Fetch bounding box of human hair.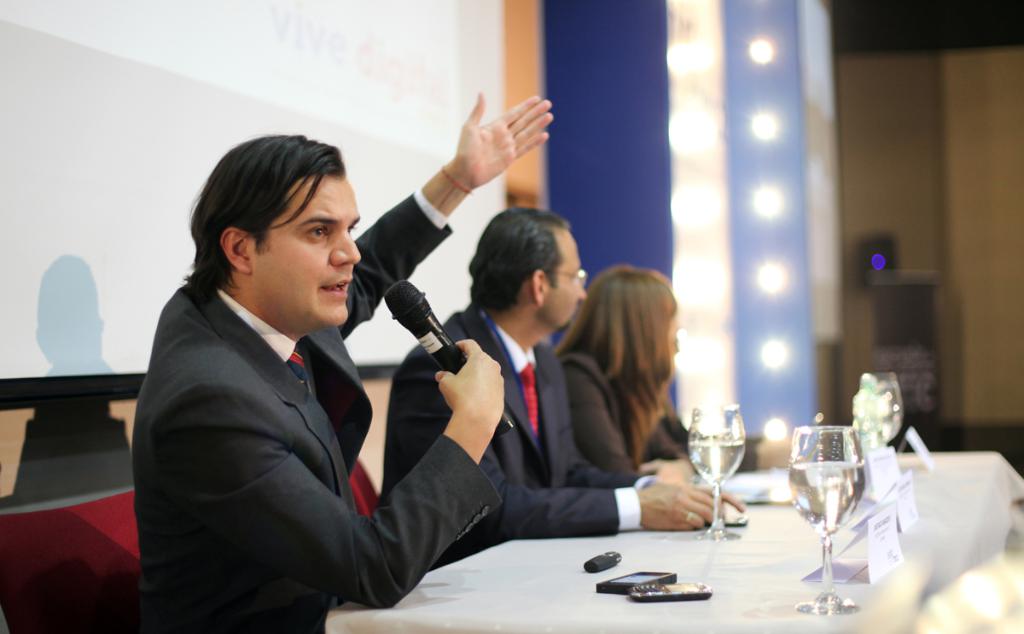
Bbox: 181/131/345/300.
